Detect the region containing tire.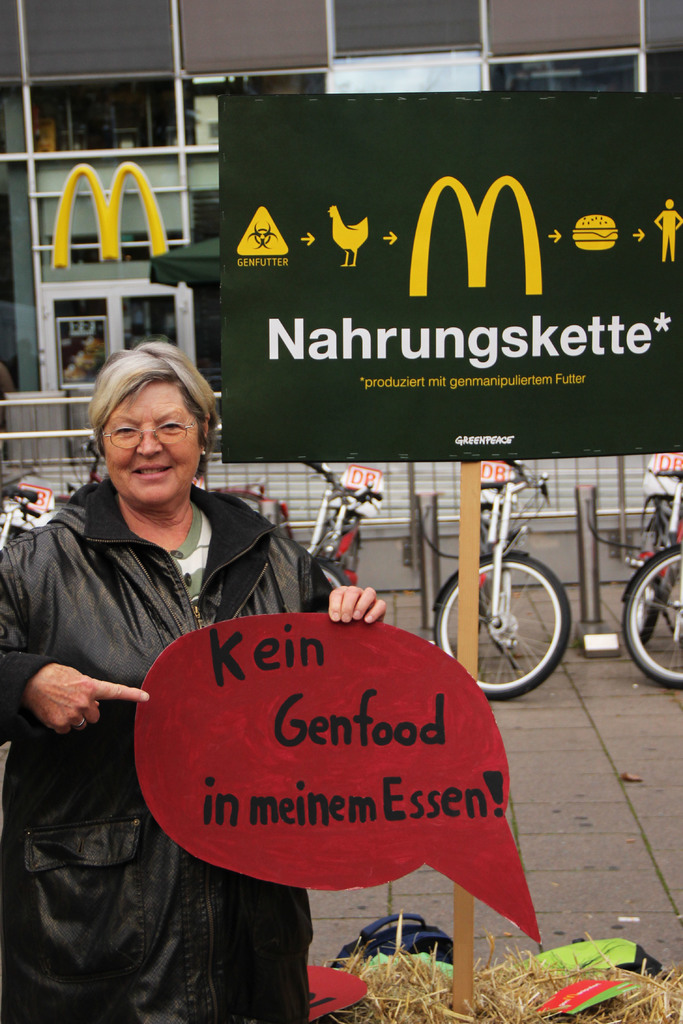
{"left": 621, "top": 540, "right": 682, "bottom": 689}.
